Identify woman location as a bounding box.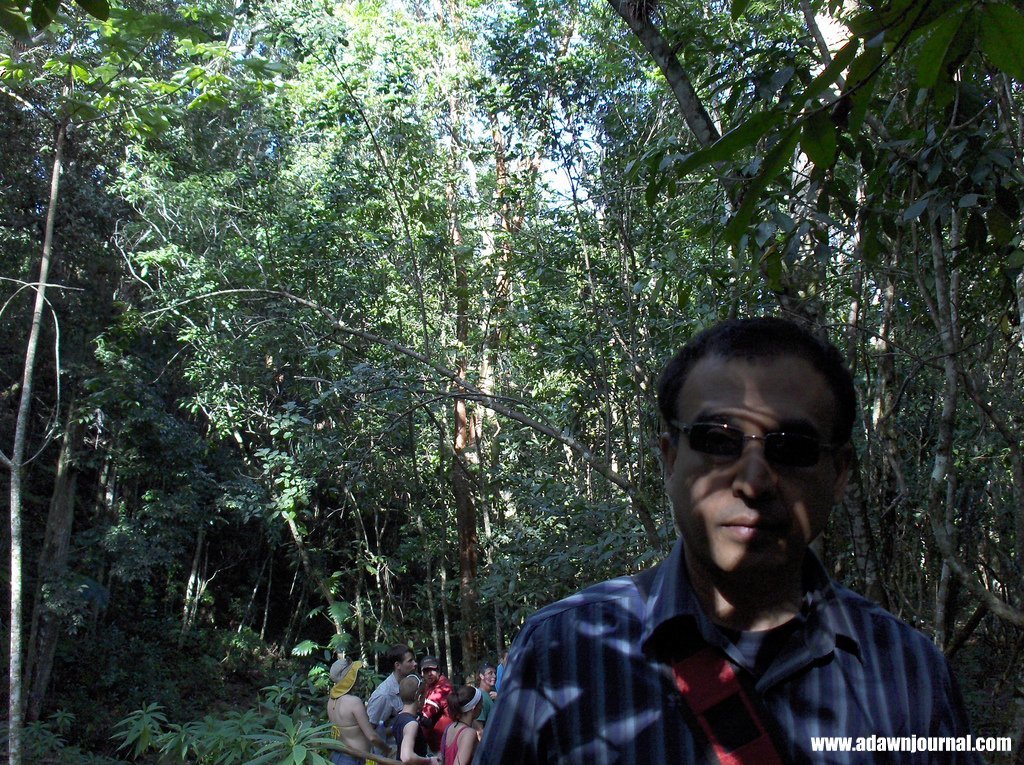
left=389, top=678, right=438, bottom=764.
